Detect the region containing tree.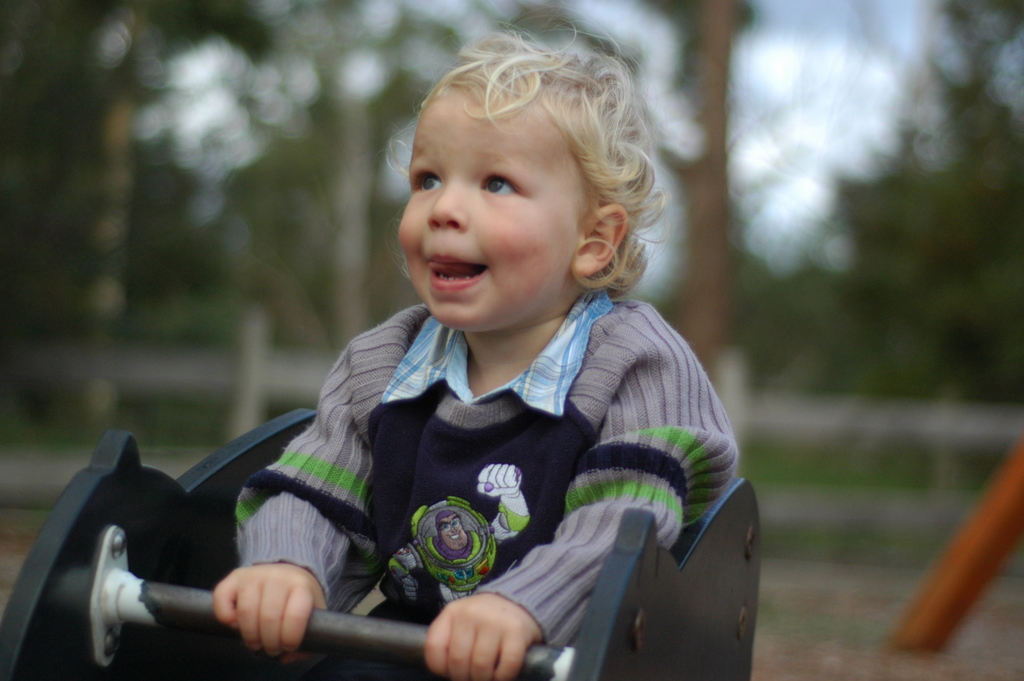
x1=648, y1=0, x2=755, y2=377.
